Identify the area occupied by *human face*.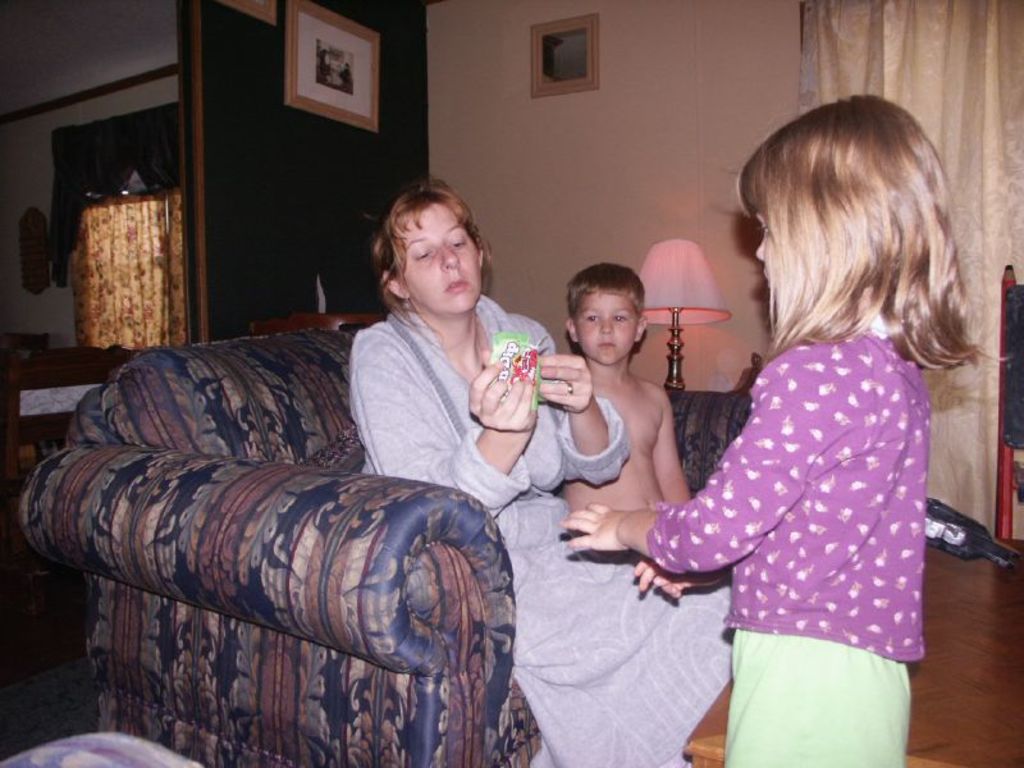
Area: 399/201/480/312.
